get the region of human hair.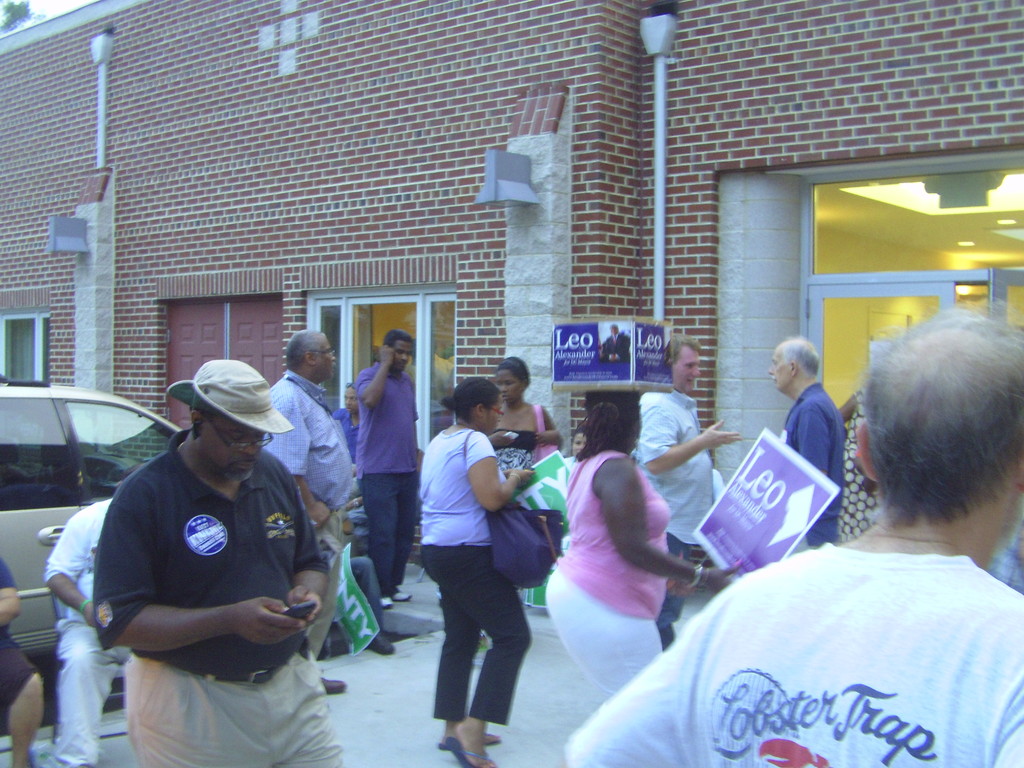
[779, 331, 821, 378].
